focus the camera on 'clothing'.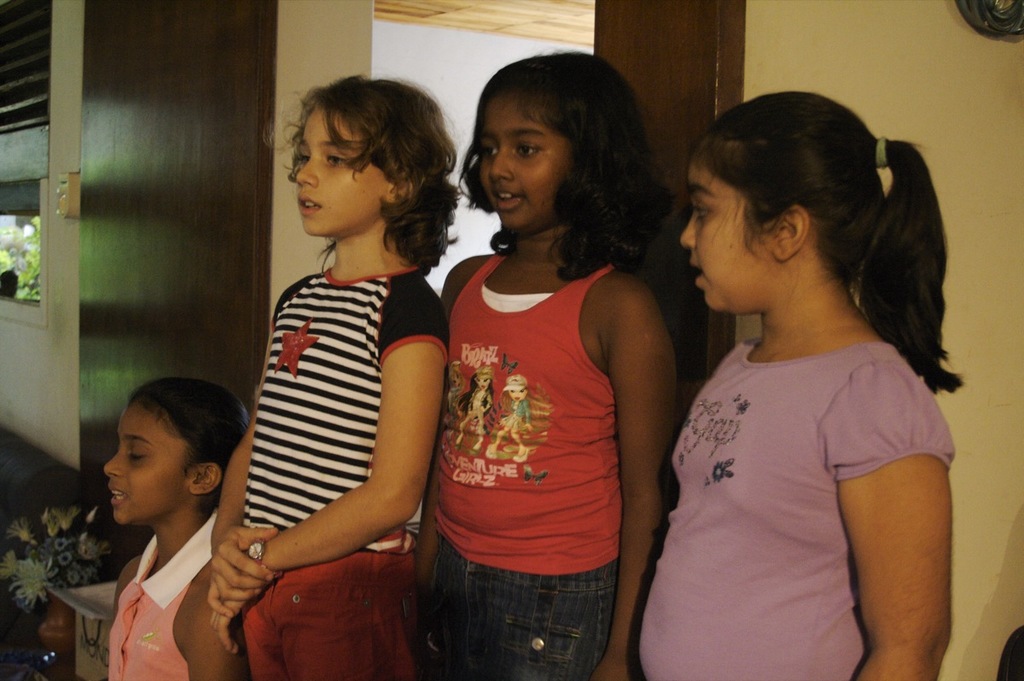
Focus region: box(107, 509, 218, 680).
